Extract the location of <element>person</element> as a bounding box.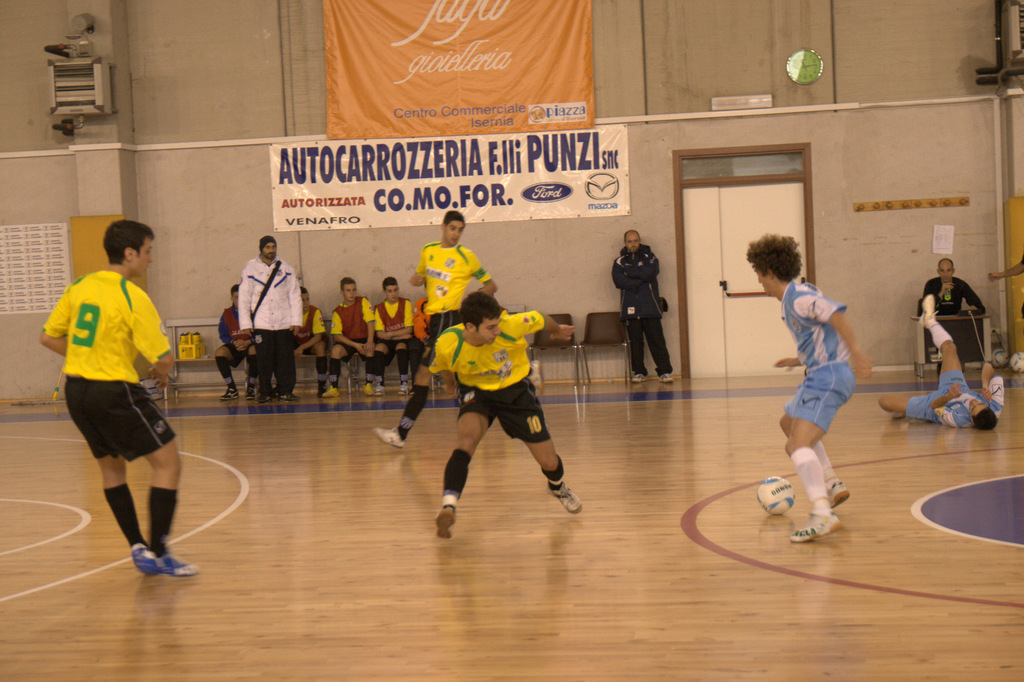
pyautogui.locateOnScreen(38, 217, 196, 576).
